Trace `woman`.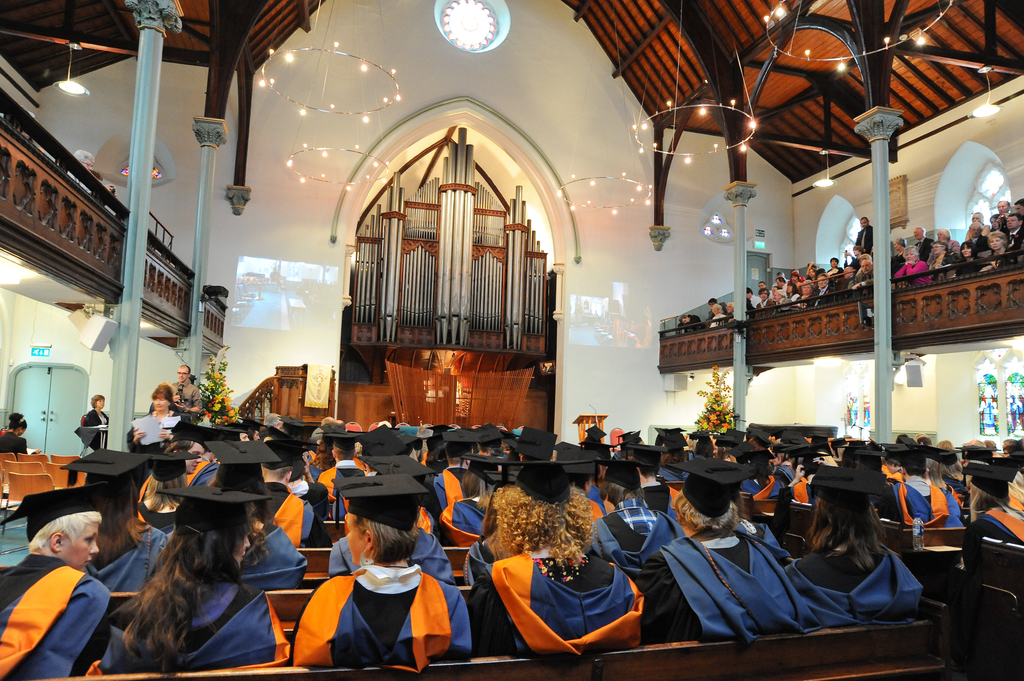
Traced to bbox=(806, 266, 817, 279).
